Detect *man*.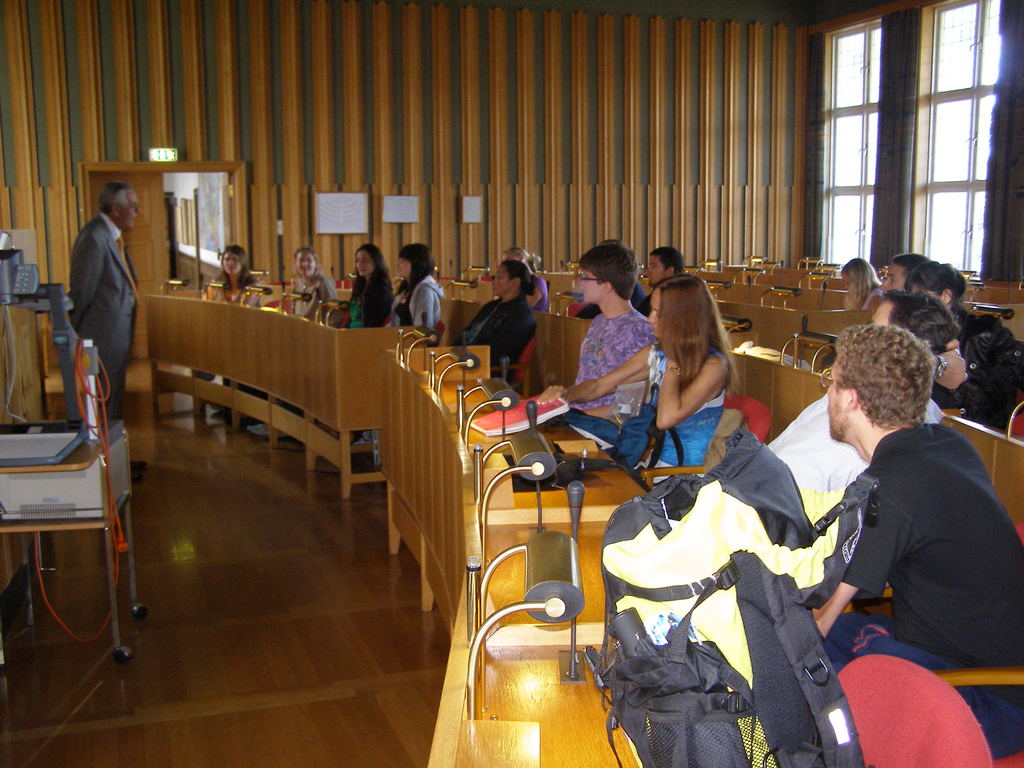
Detected at BBox(767, 280, 966, 525).
